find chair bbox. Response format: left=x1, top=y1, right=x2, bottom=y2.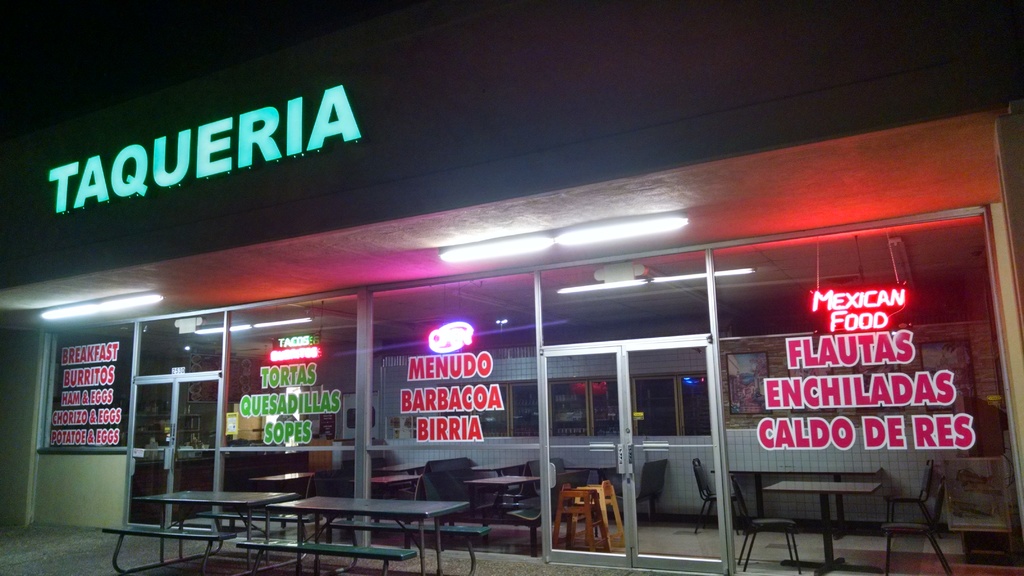
left=724, top=465, right=808, bottom=575.
